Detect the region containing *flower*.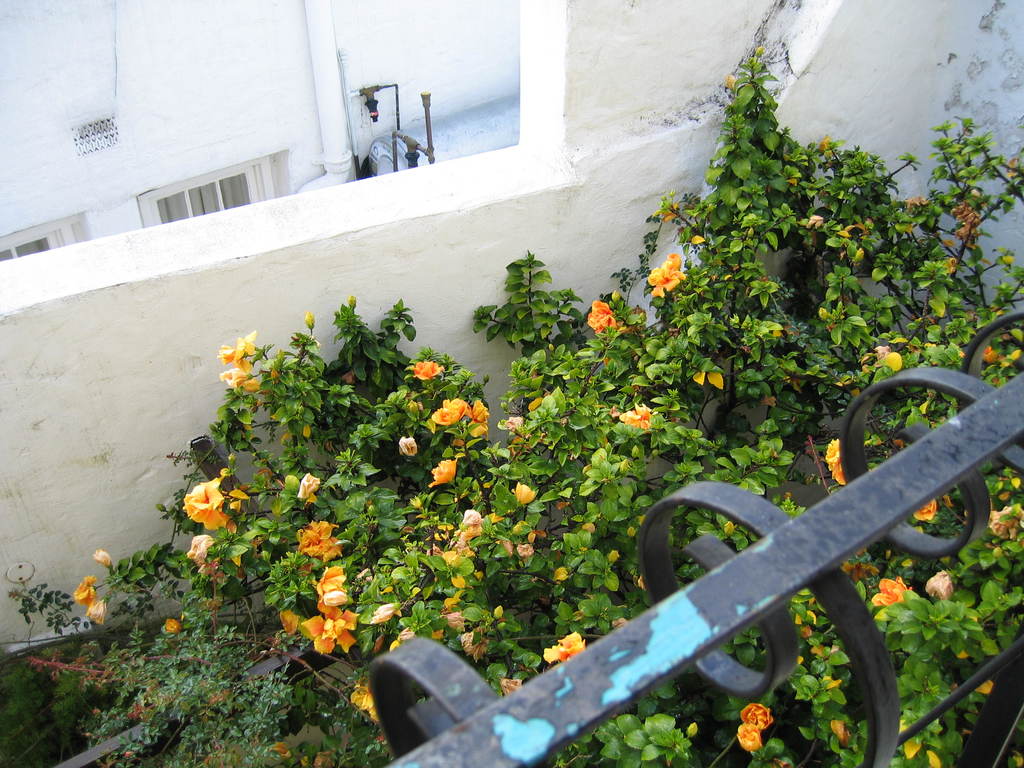
select_region(543, 633, 586, 664).
